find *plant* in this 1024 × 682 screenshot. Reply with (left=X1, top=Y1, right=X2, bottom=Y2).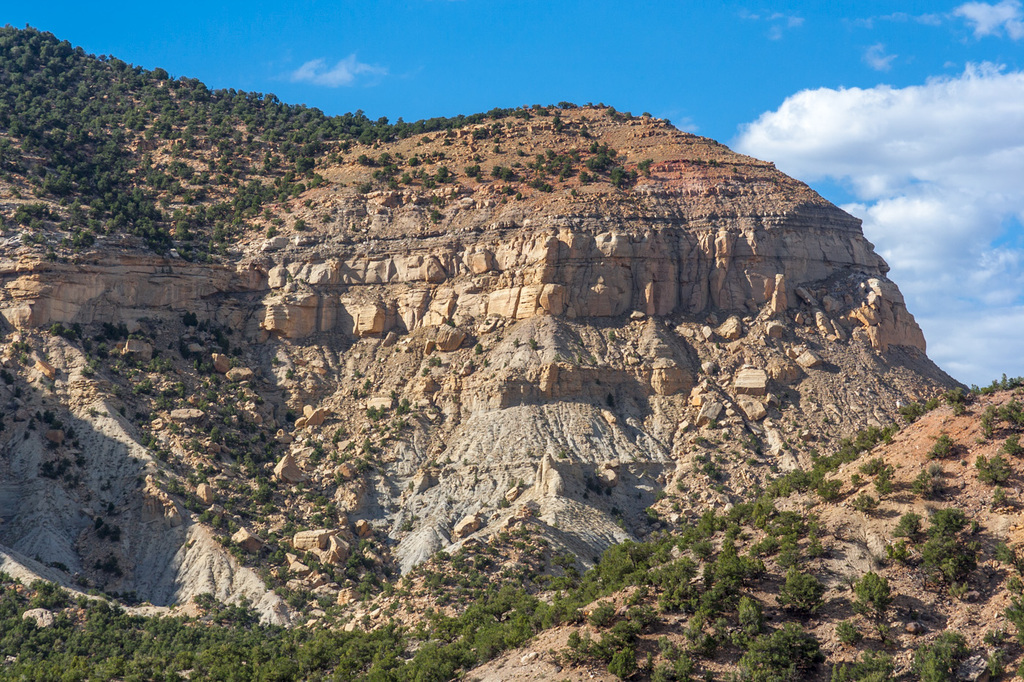
(left=397, top=398, right=417, bottom=414).
